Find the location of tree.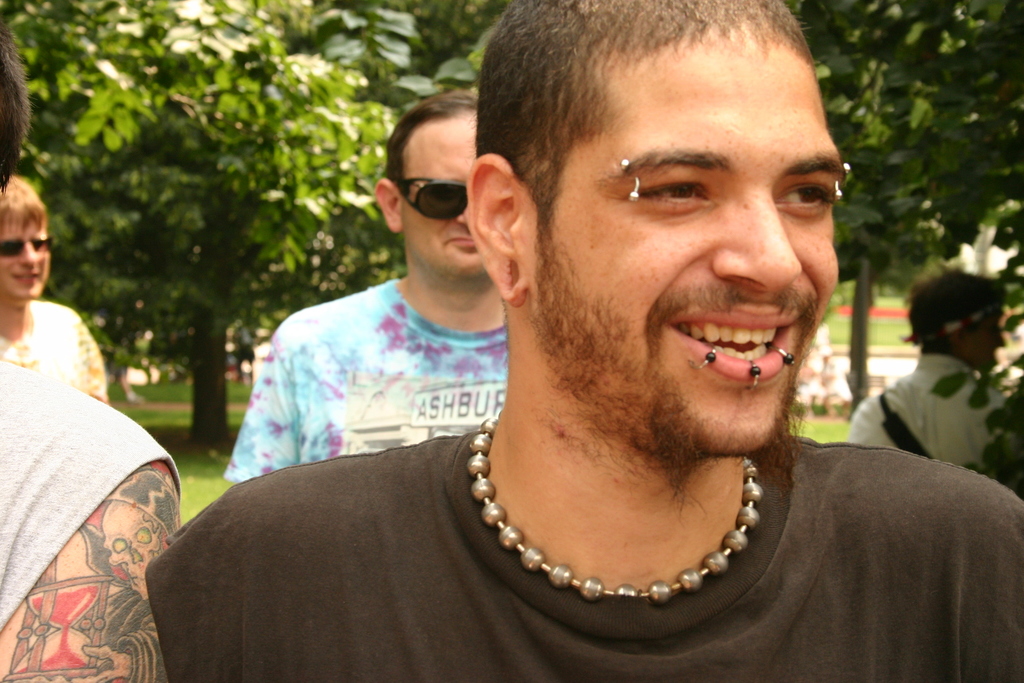
Location: 0 0 404 447.
